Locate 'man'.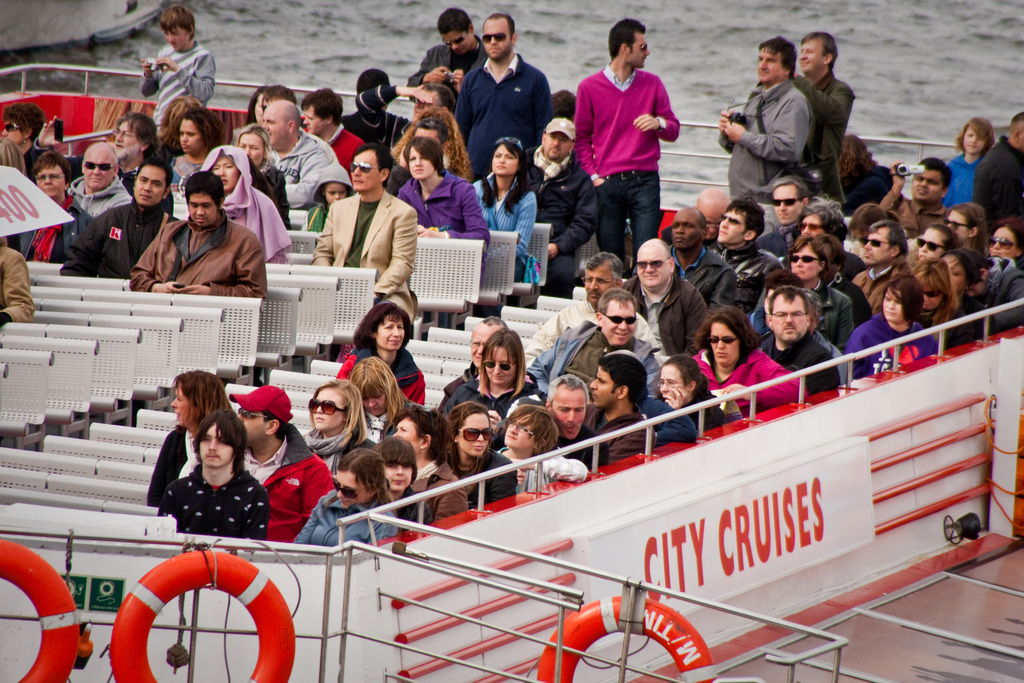
Bounding box: (left=519, top=114, right=604, bottom=299).
